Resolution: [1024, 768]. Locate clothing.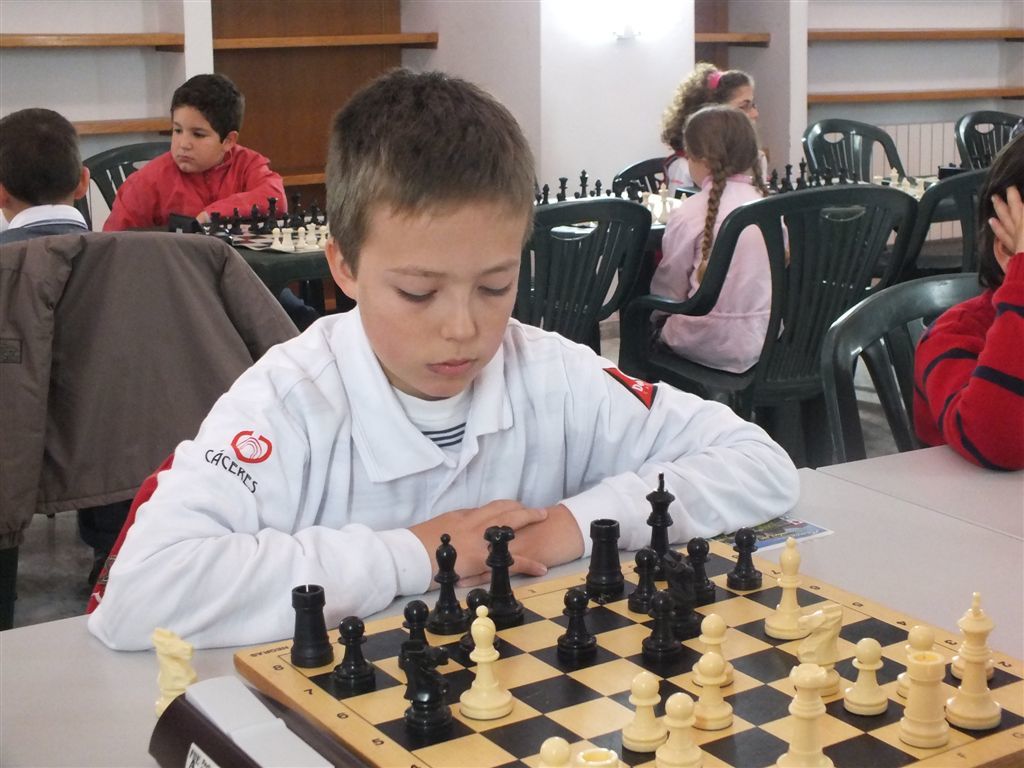
[657,147,771,204].
